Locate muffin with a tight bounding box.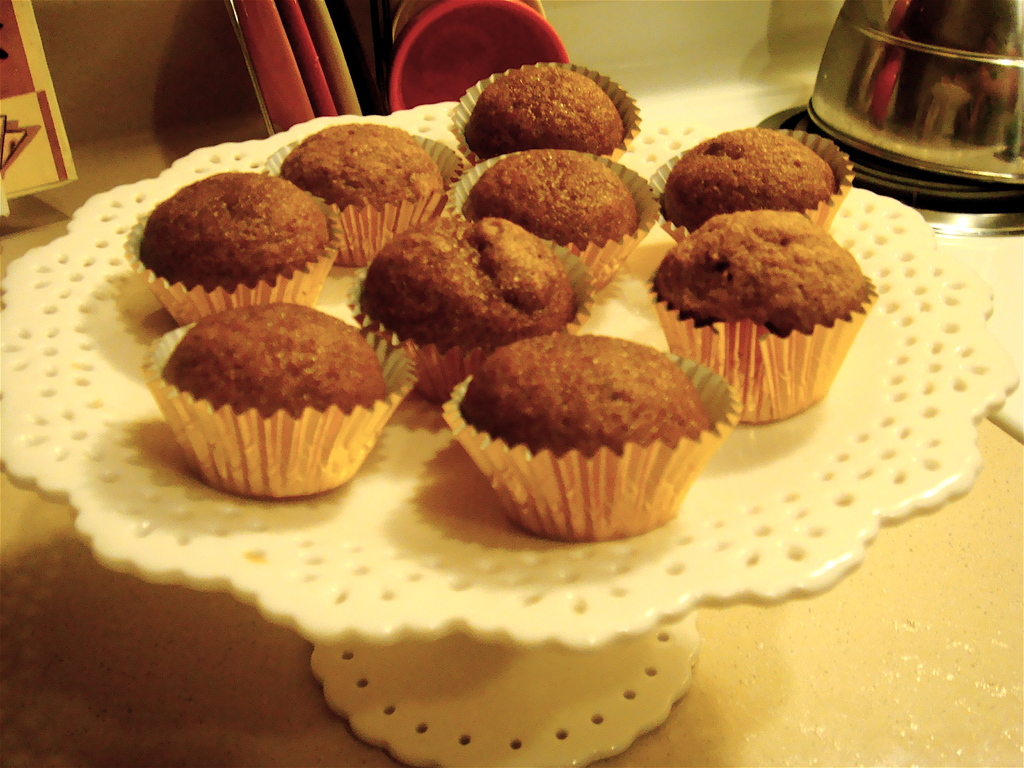
{"left": 650, "top": 123, "right": 854, "bottom": 246}.
